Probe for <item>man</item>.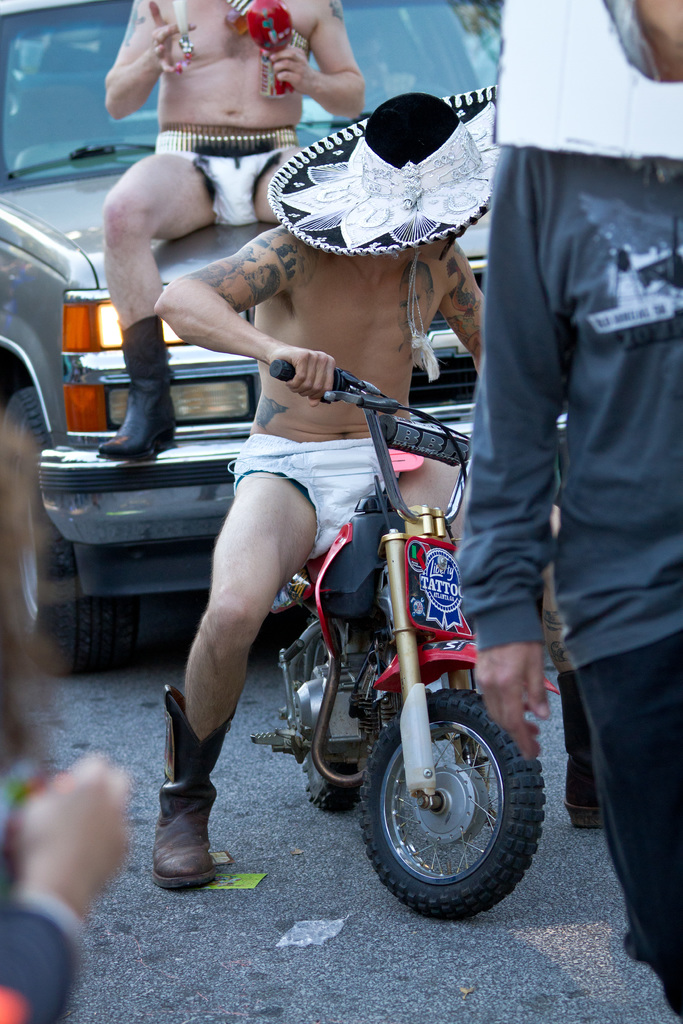
Probe result: locate(147, 84, 563, 889).
